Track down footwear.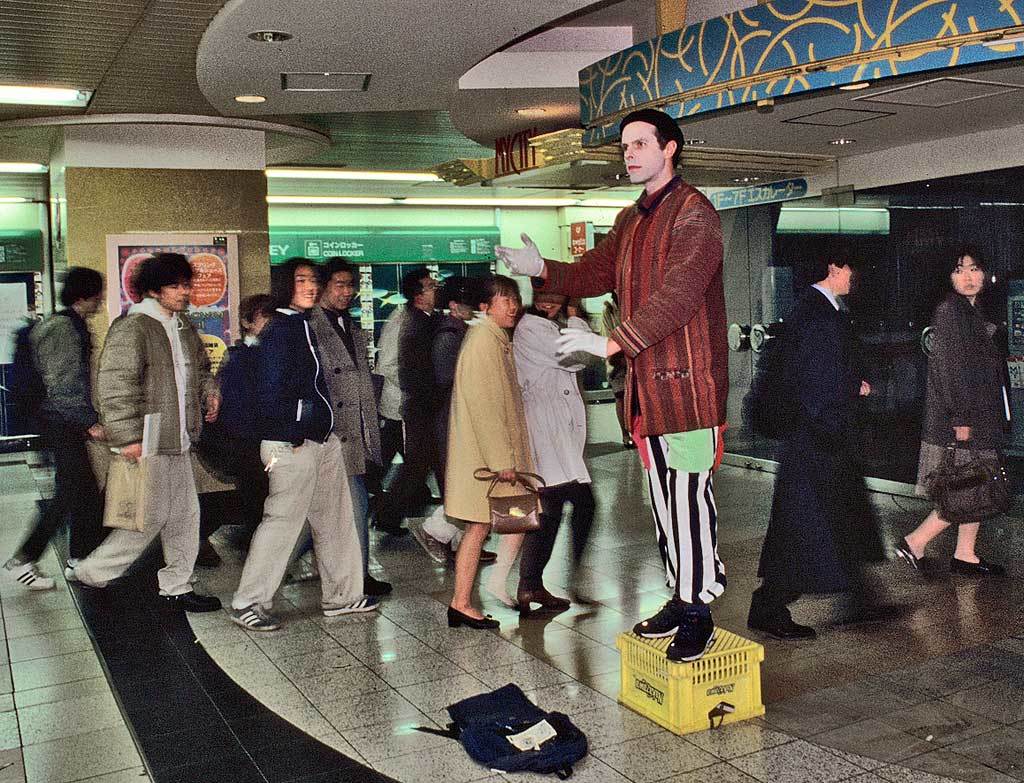
Tracked to select_region(748, 601, 814, 643).
